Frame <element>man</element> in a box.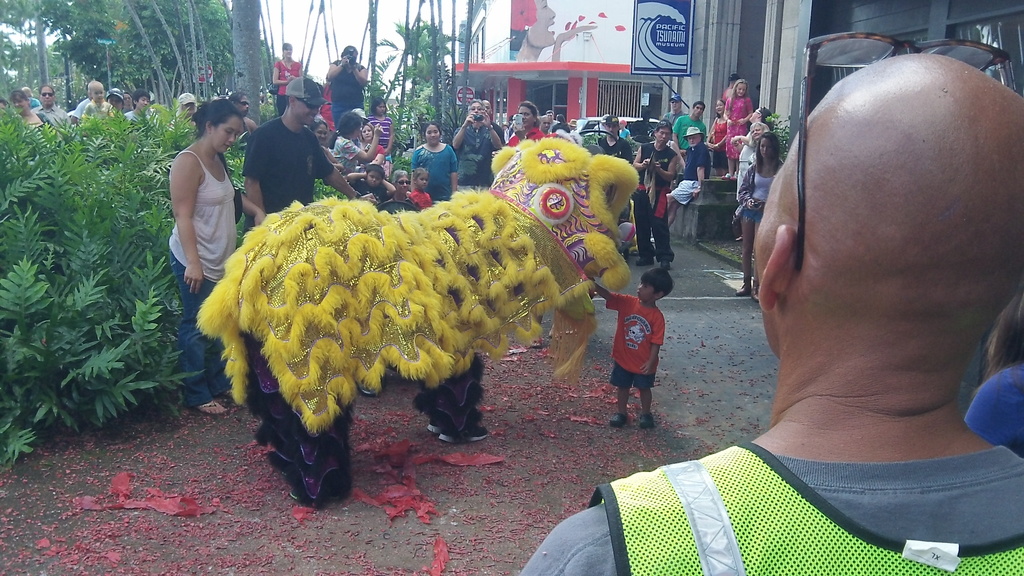
(633,118,677,267).
